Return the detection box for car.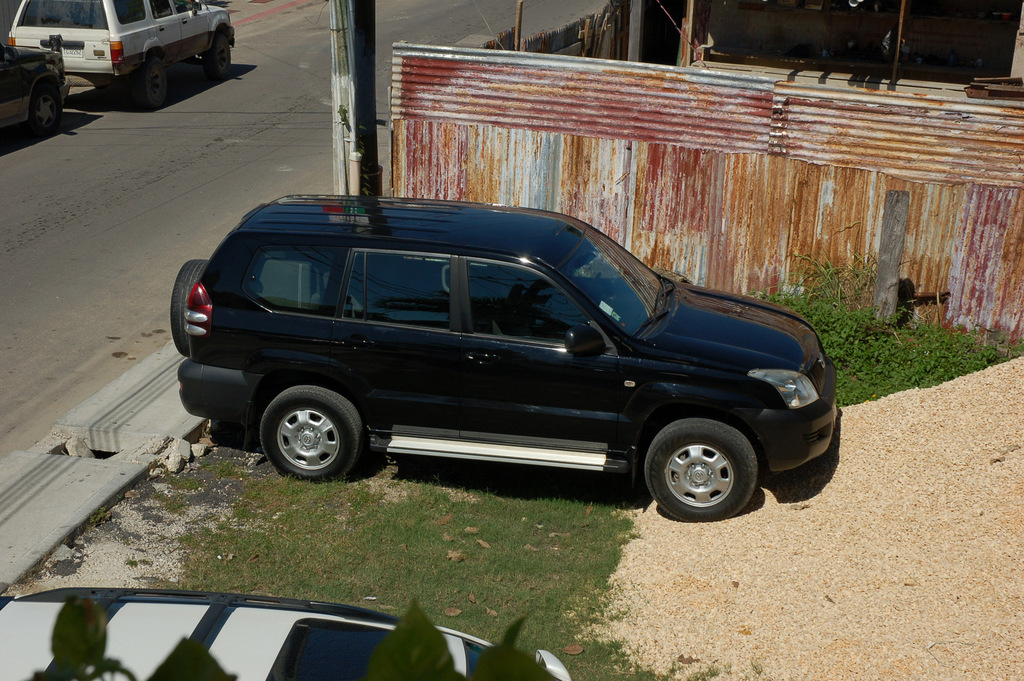
(0,583,572,680).
